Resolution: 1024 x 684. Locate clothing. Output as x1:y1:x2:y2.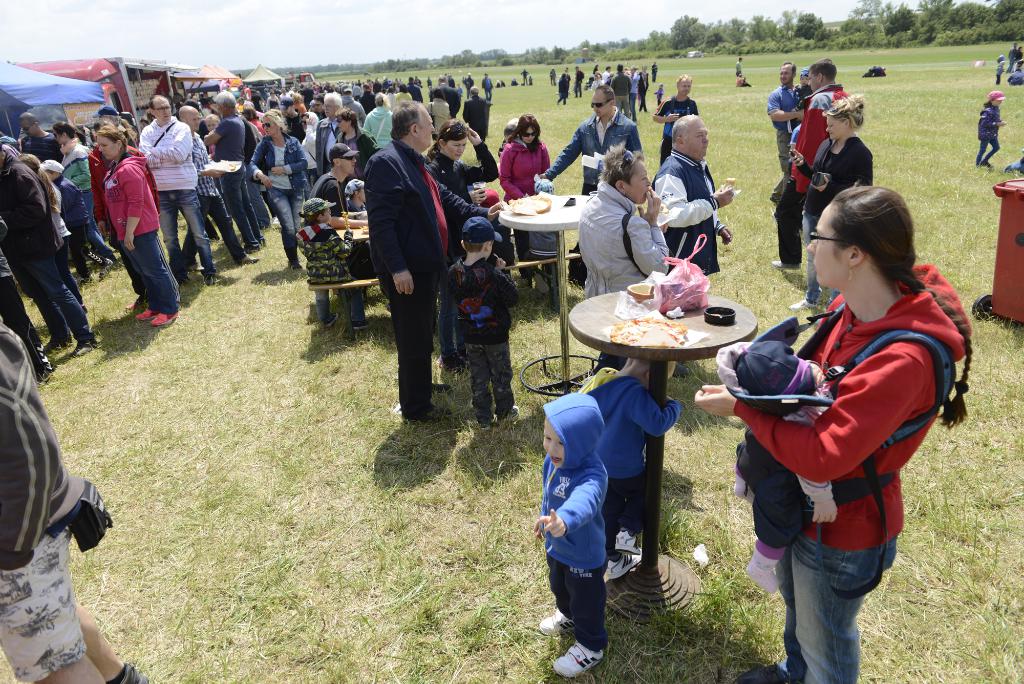
427:83:463:116.
